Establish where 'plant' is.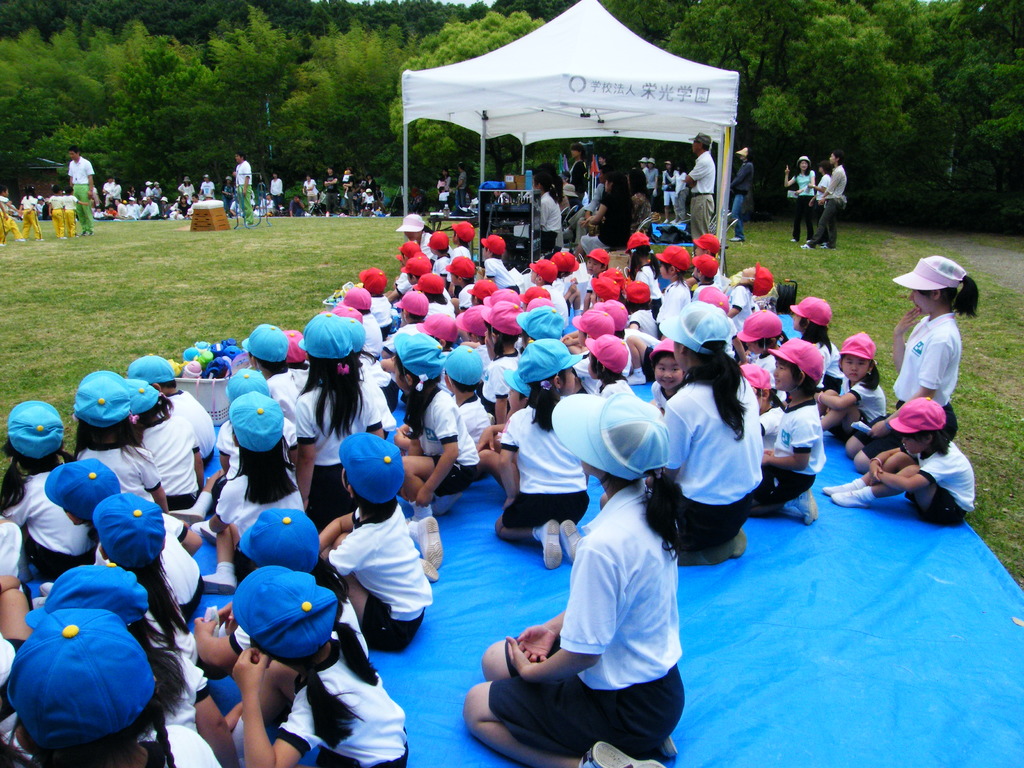
Established at (649, 241, 701, 257).
